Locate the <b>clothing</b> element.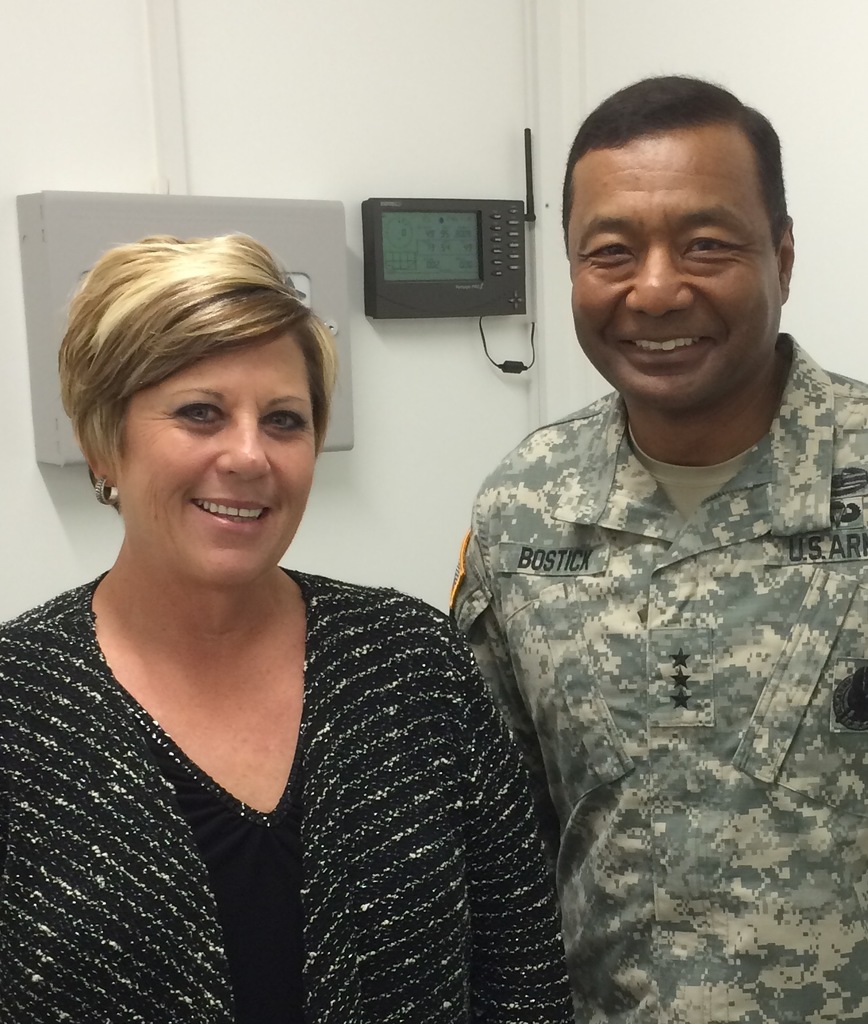
Element bbox: BBox(0, 565, 578, 1023).
